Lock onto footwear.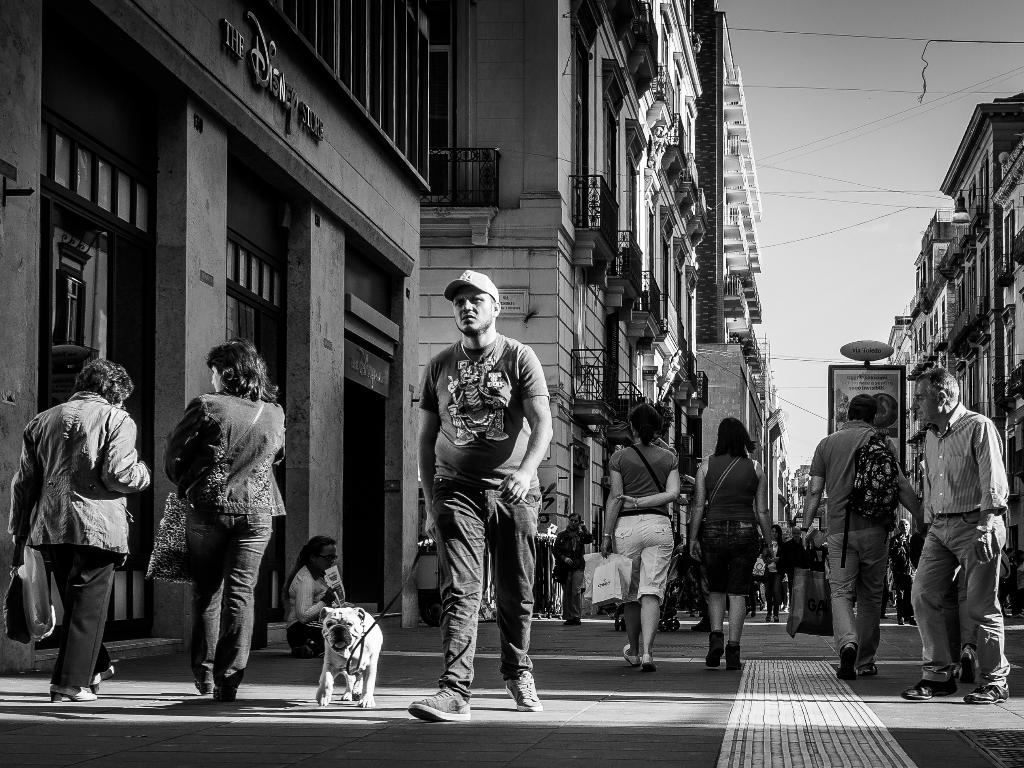
Locked: bbox(620, 637, 636, 664).
